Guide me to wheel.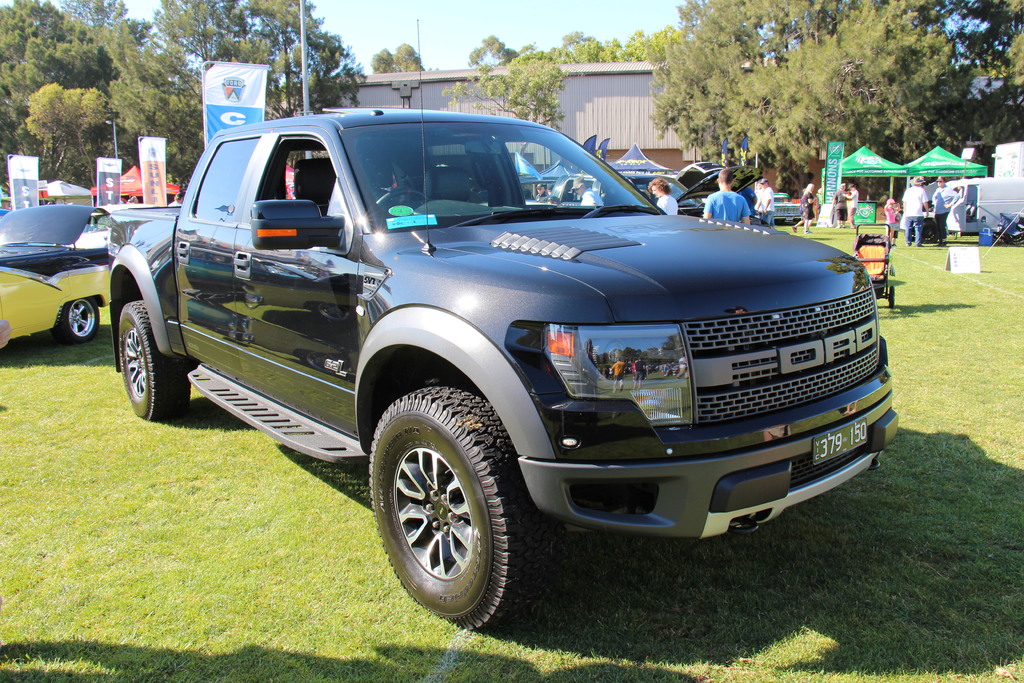
Guidance: [998, 232, 1008, 240].
